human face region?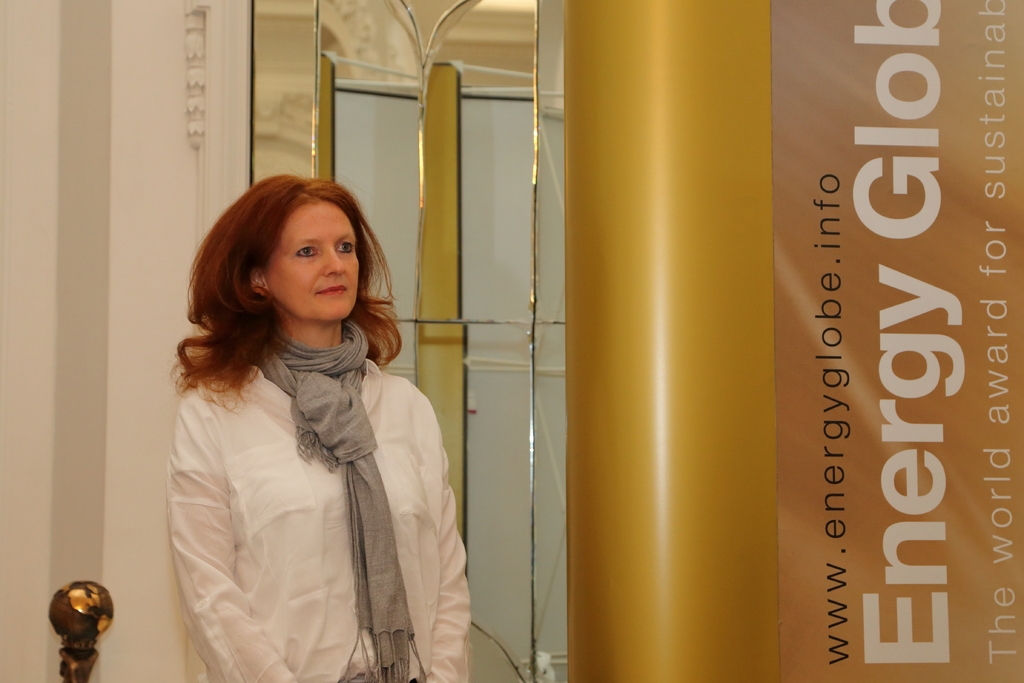
locate(265, 199, 366, 320)
